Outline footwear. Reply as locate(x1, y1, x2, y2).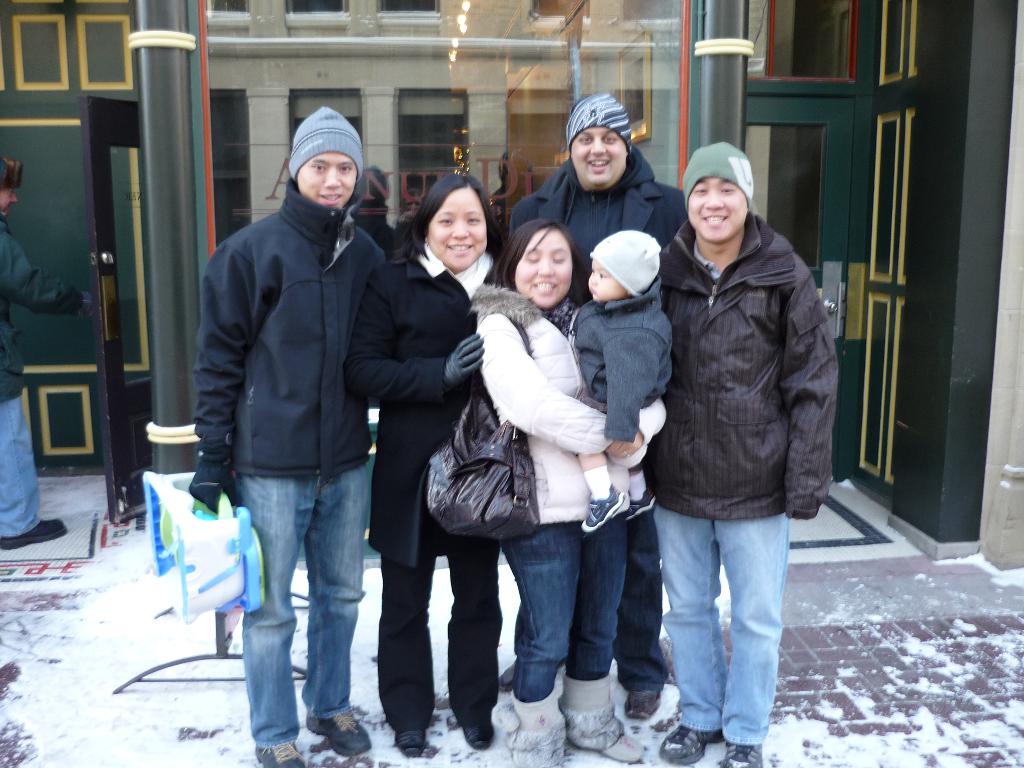
locate(723, 744, 760, 766).
